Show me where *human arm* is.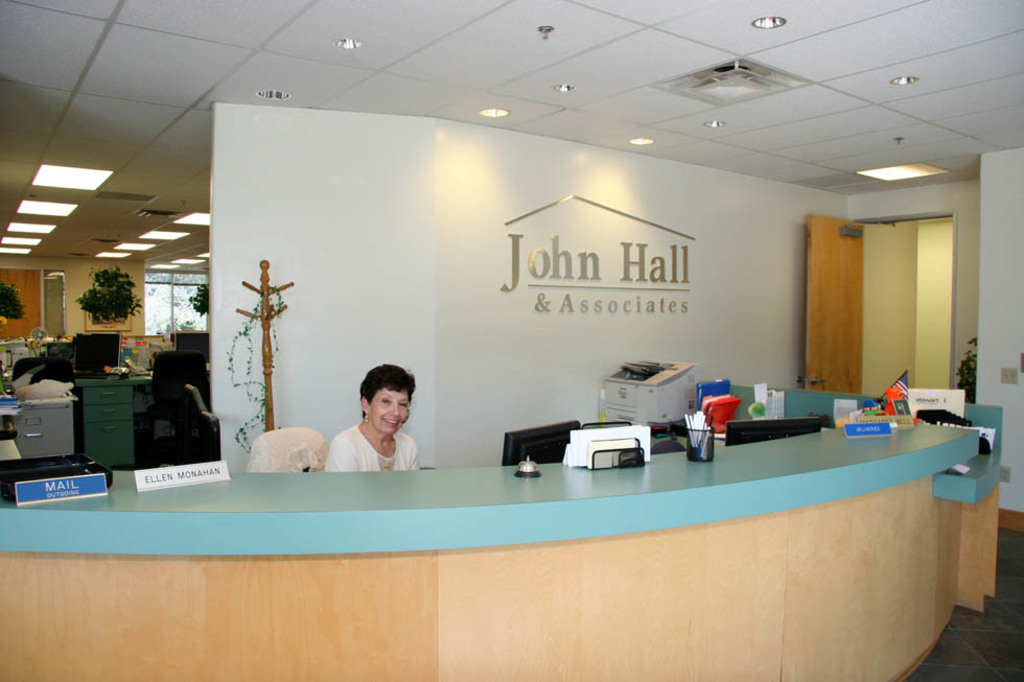
*human arm* is at 325/445/356/473.
